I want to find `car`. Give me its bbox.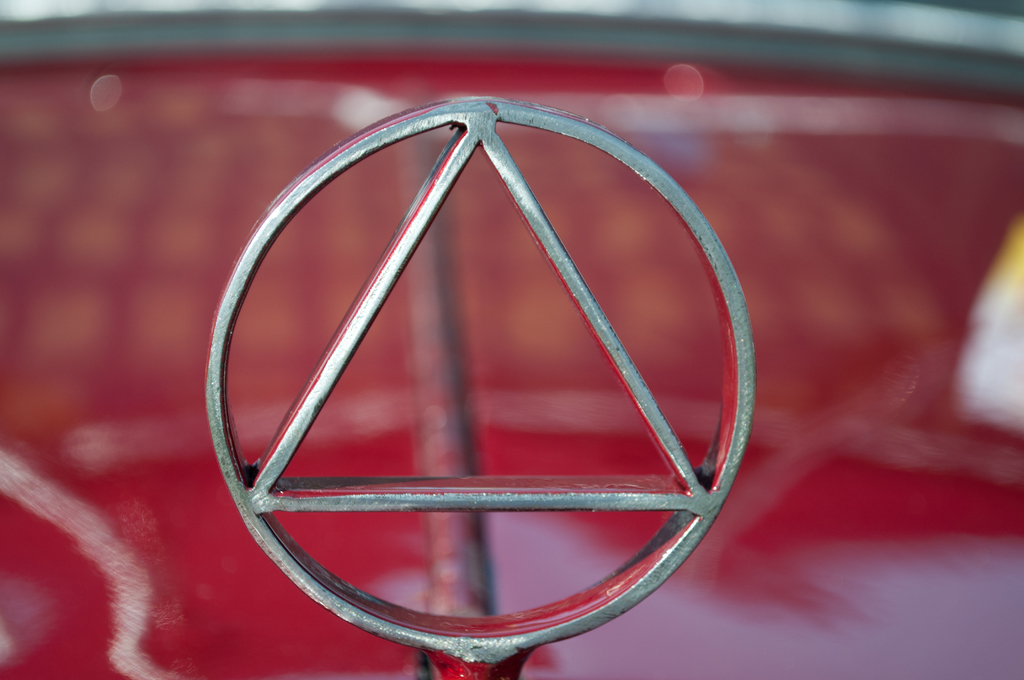
<region>4, 0, 1016, 675</region>.
